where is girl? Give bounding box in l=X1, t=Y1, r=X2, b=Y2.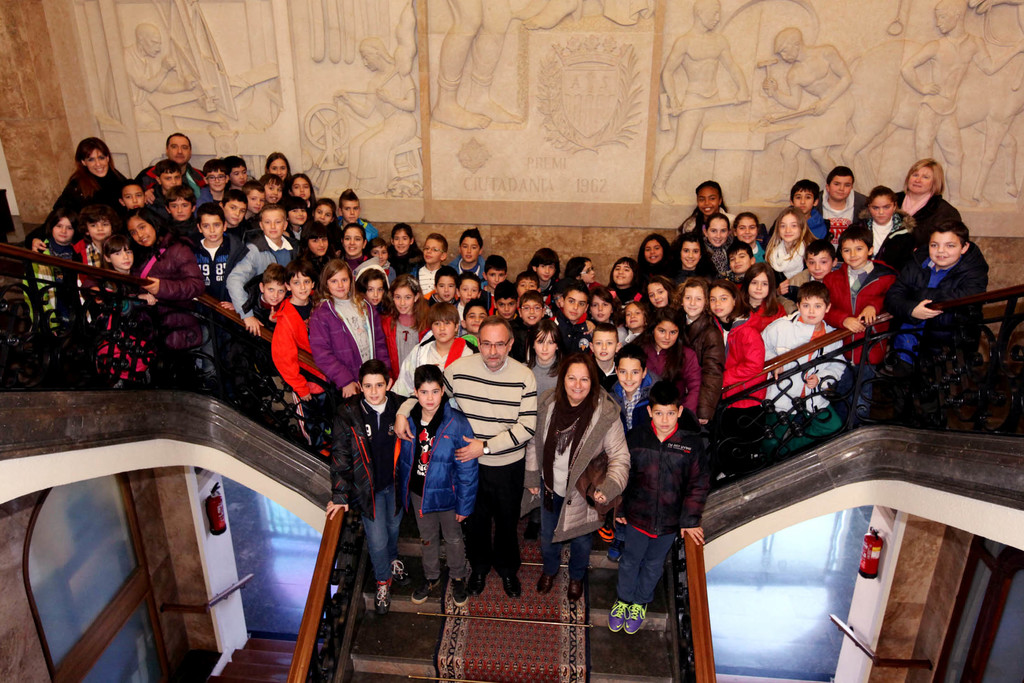
l=310, t=198, r=341, b=228.
